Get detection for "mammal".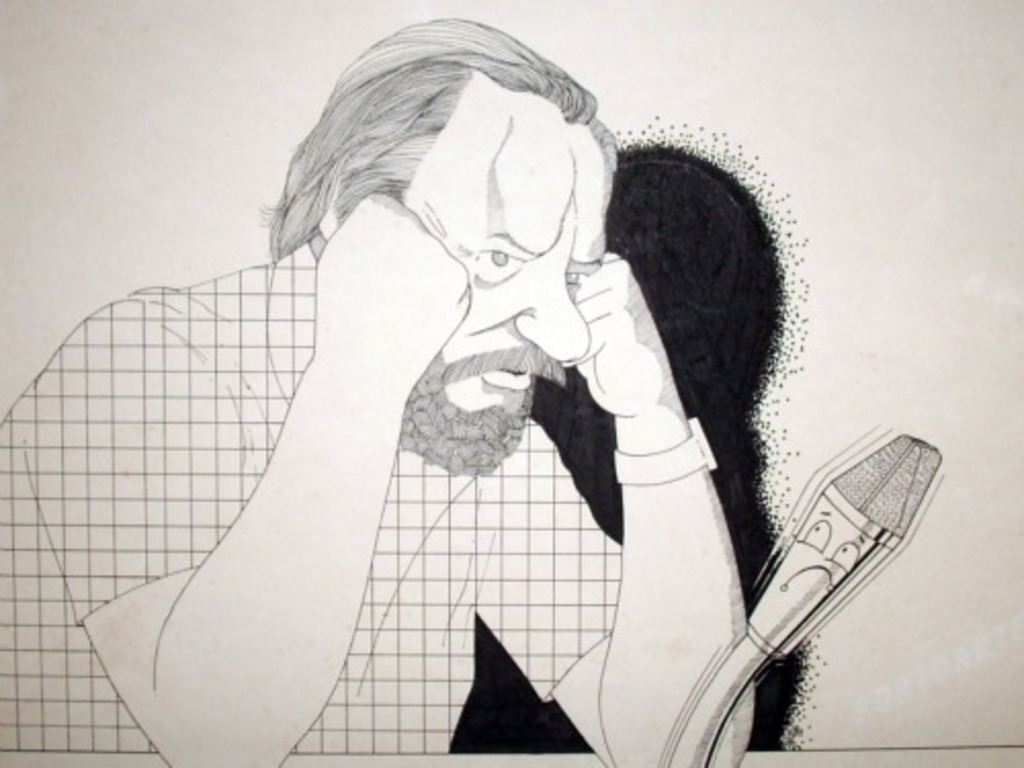
Detection: box(0, 14, 752, 766).
